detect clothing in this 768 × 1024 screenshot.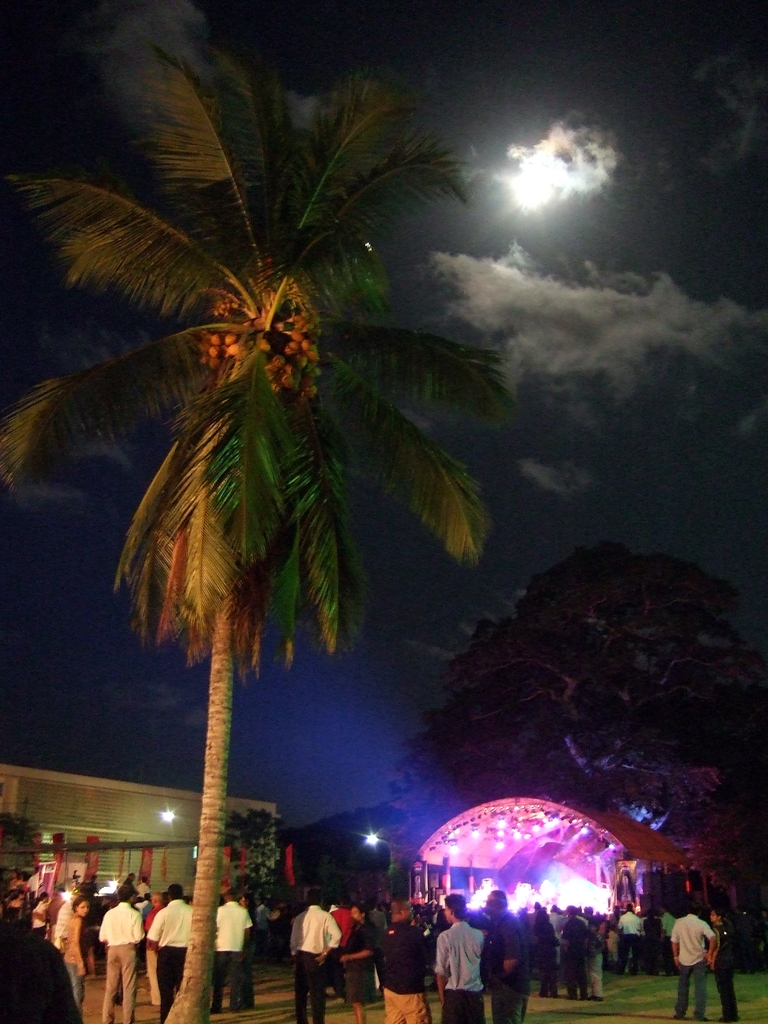
Detection: select_region(372, 920, 414, 1023).
